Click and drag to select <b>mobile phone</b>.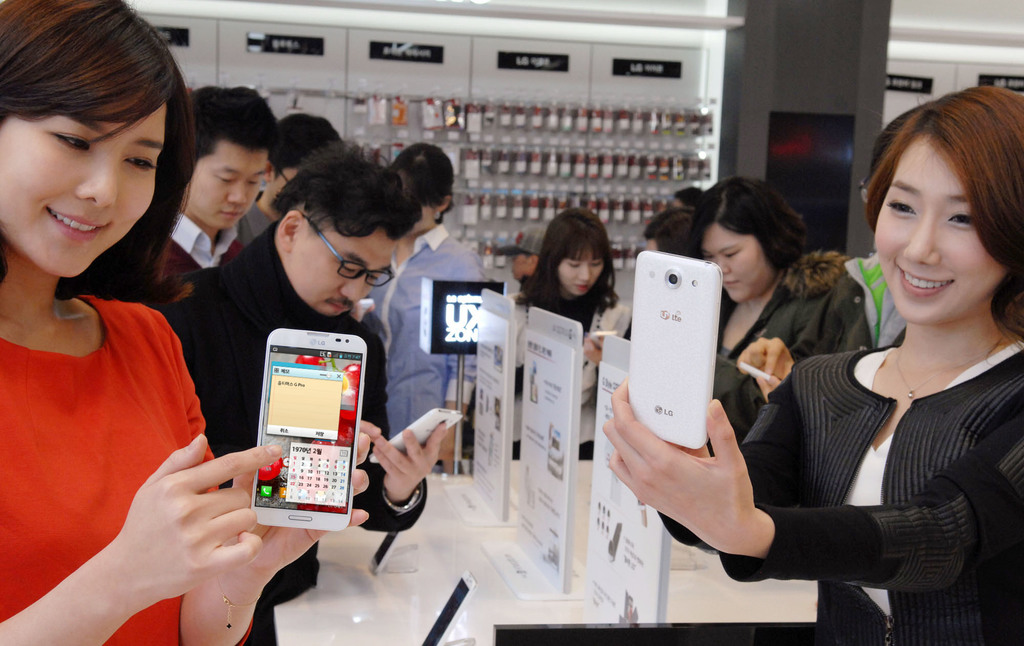
Selection: crop(367, 406, 463, 463).
